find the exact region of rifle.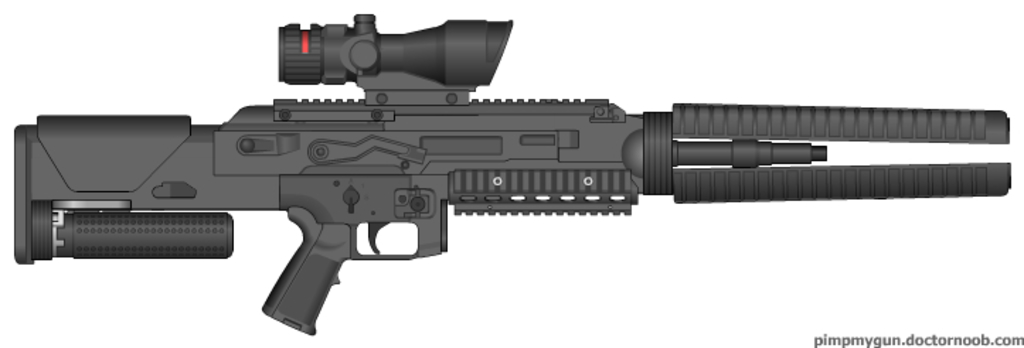
Exact region: {"x1": 27, "y1": 35, "x2": 969, "y2": 334}.
